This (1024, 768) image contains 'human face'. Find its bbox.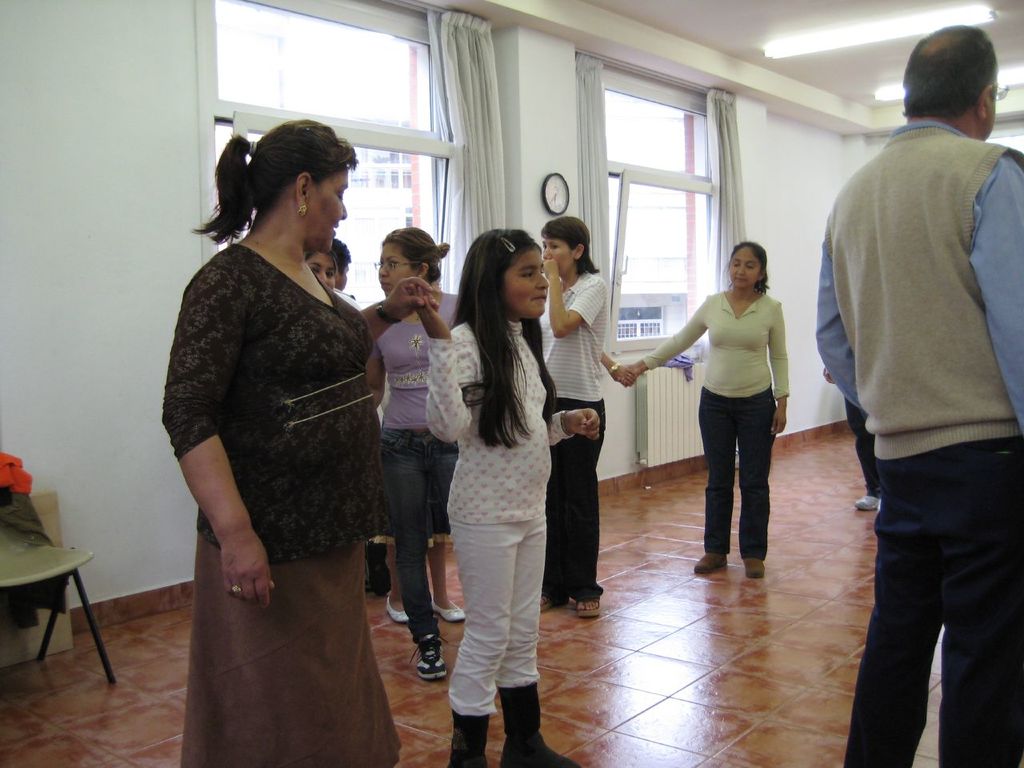
<region>730, 248, 766, 286</region>.
